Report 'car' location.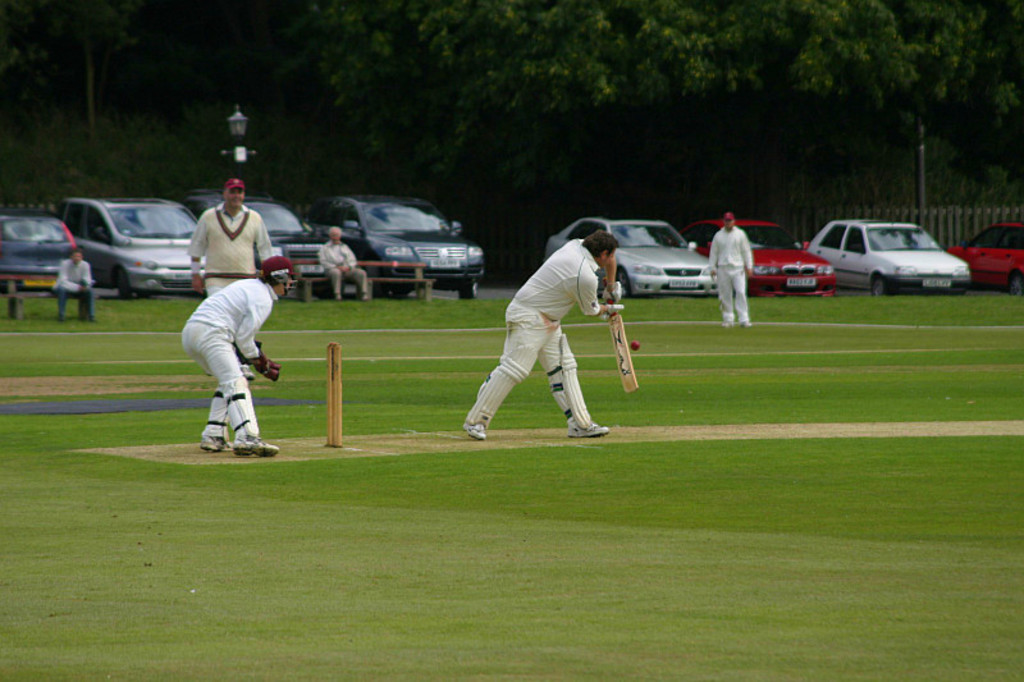
Report: x1=673 y1=215 x2=835 y2=292.
